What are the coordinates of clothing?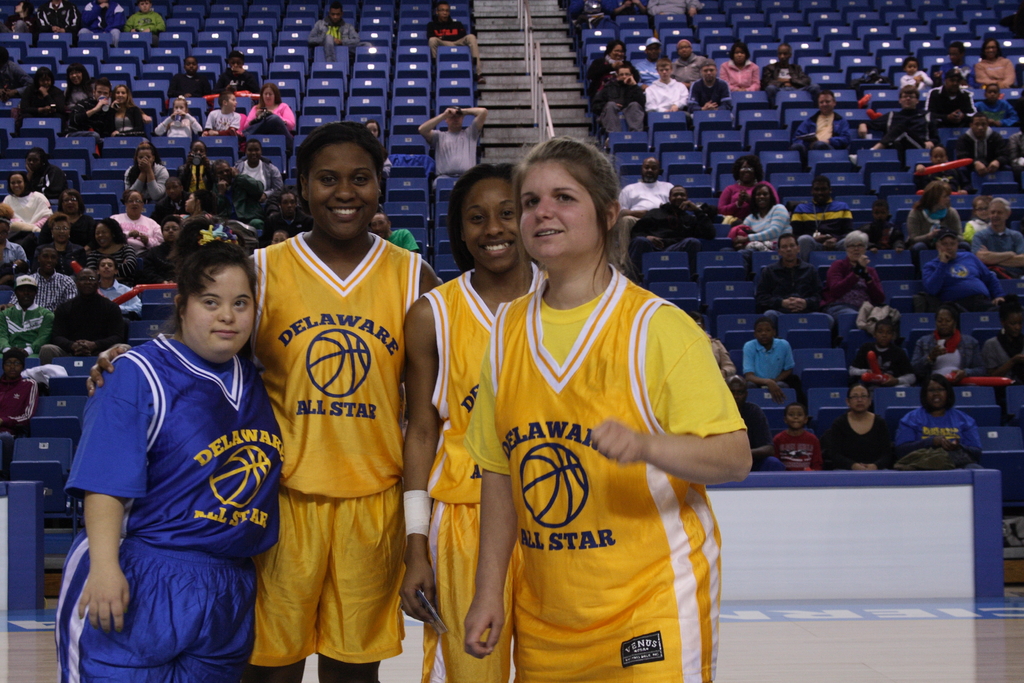
left=433, top=120, right=483, bottom=189.
